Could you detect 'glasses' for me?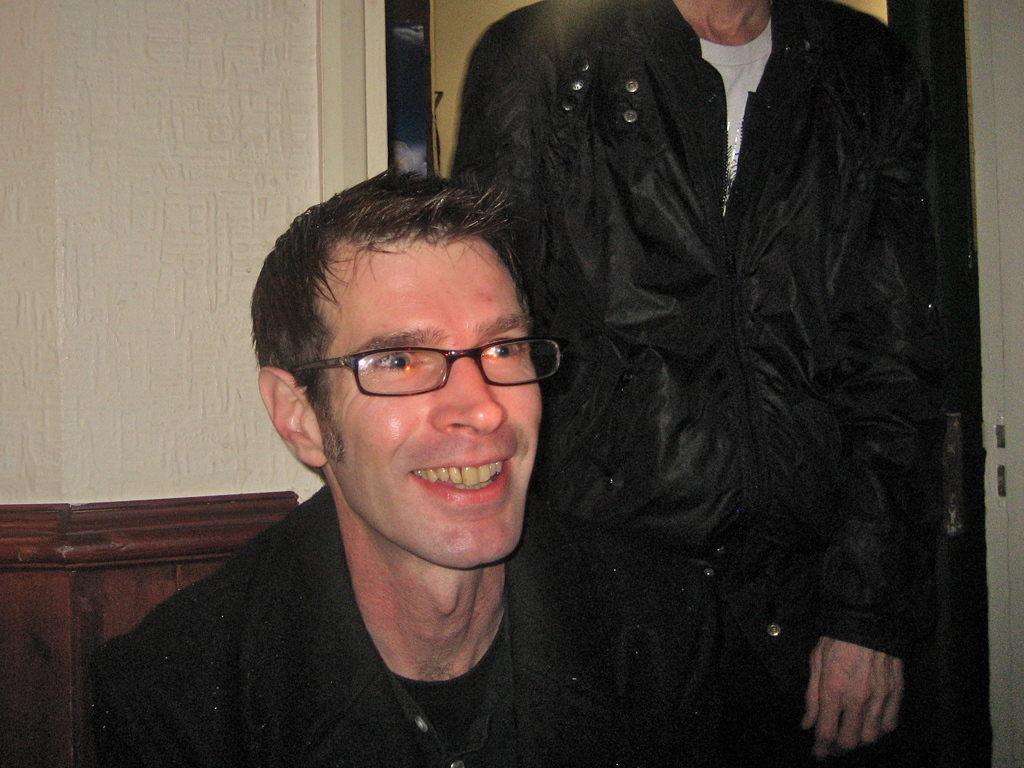
Detection result: (x1=291, y1=324, x2=556, y2=414).
